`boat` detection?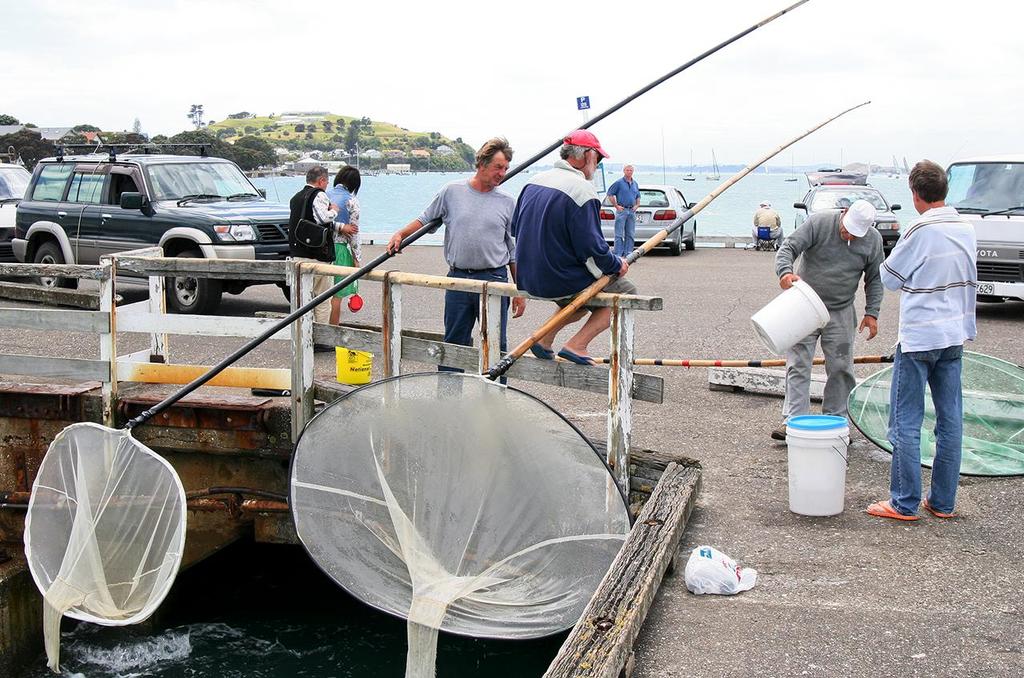
(683, 154, 697, 181)
